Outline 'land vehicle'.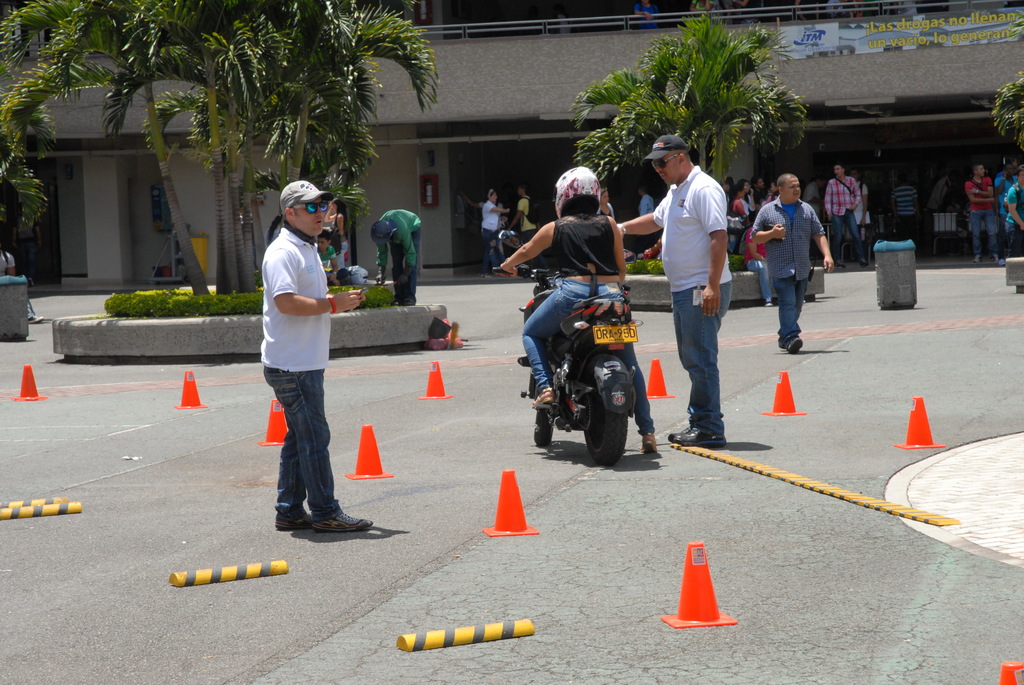
Outline: rect(493, 264, 641, 470).
